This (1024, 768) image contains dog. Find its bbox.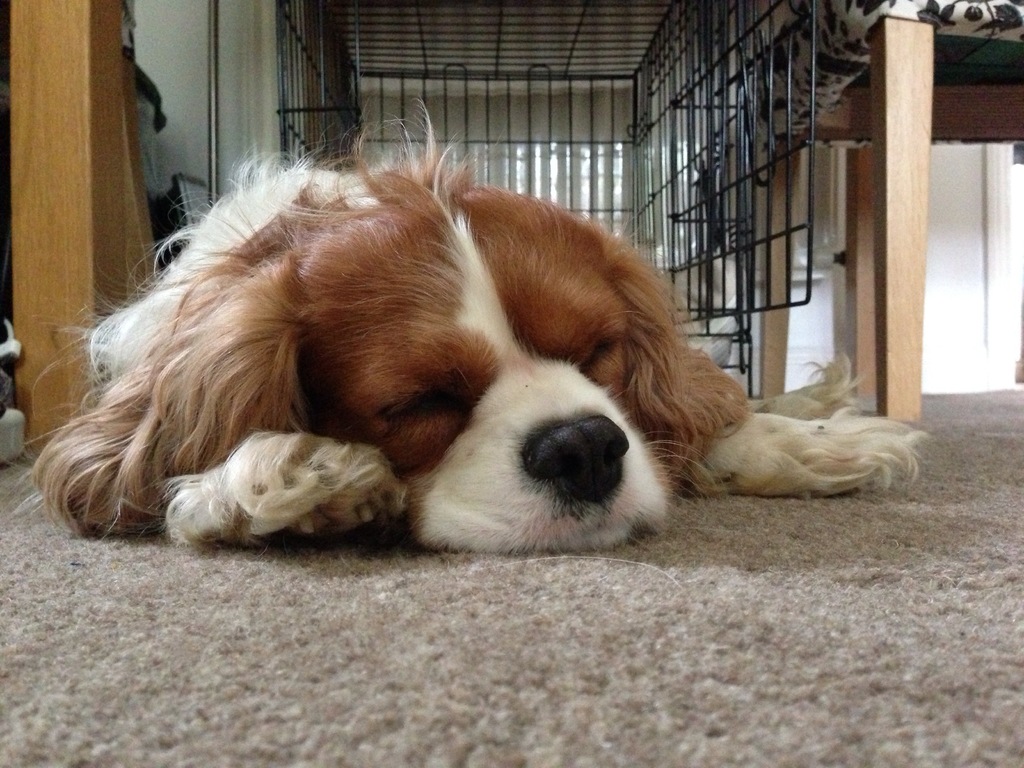
Rect(1, 94, 936, 558).
